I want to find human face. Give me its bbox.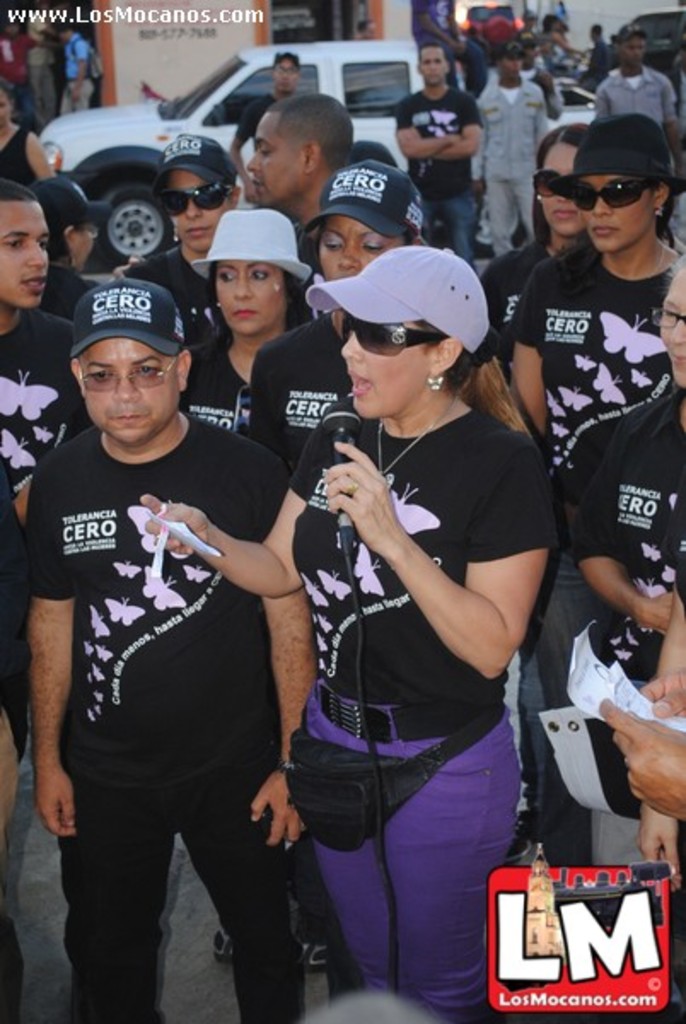
341/326/432/413.
